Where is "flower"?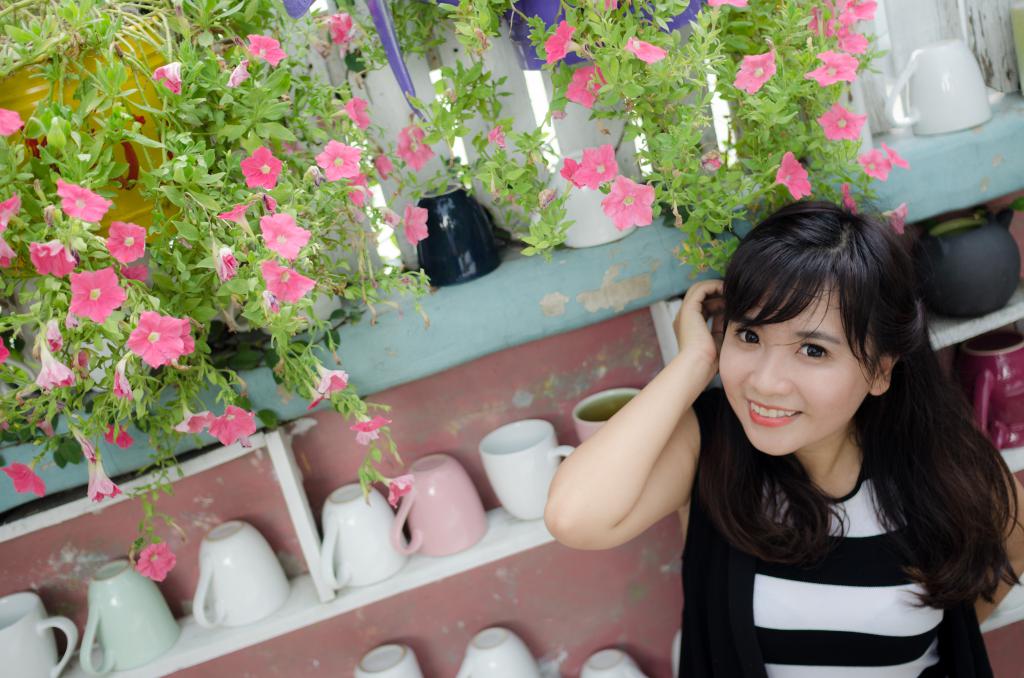
(355,412,372,446).
